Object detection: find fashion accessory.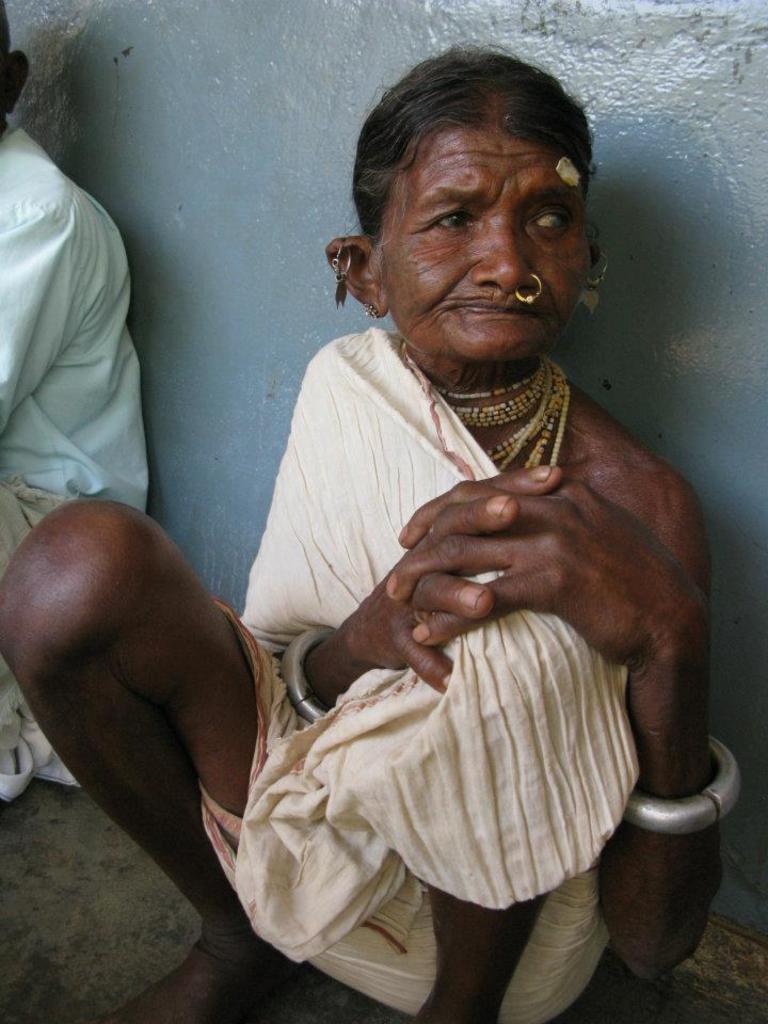
bbox=(325, 238, 356, 302).
